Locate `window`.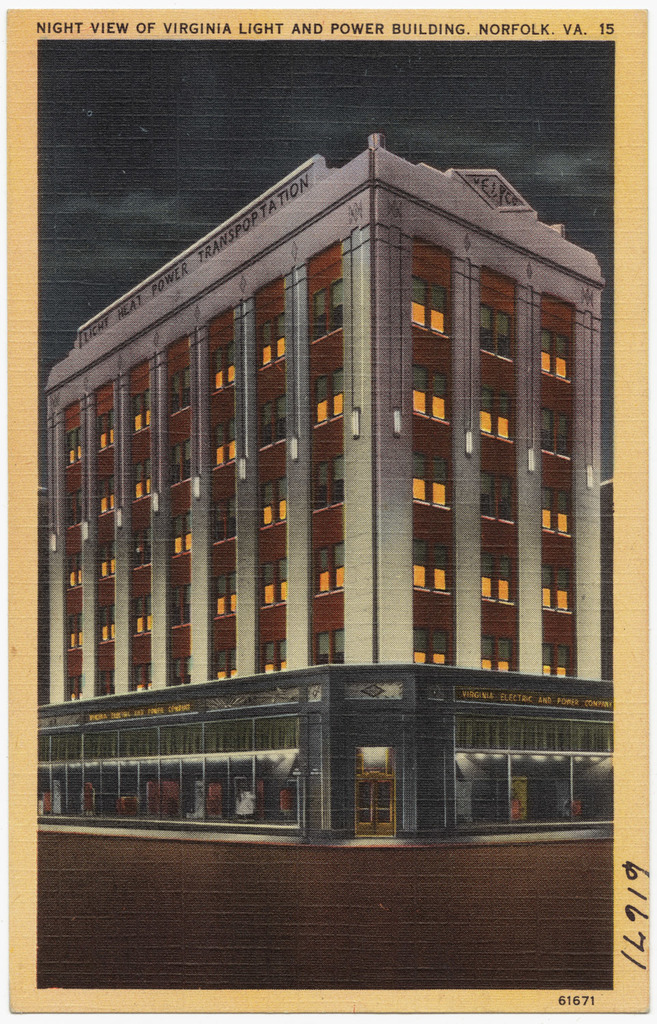
Bounding box: region(410, 537, 449, 593).
